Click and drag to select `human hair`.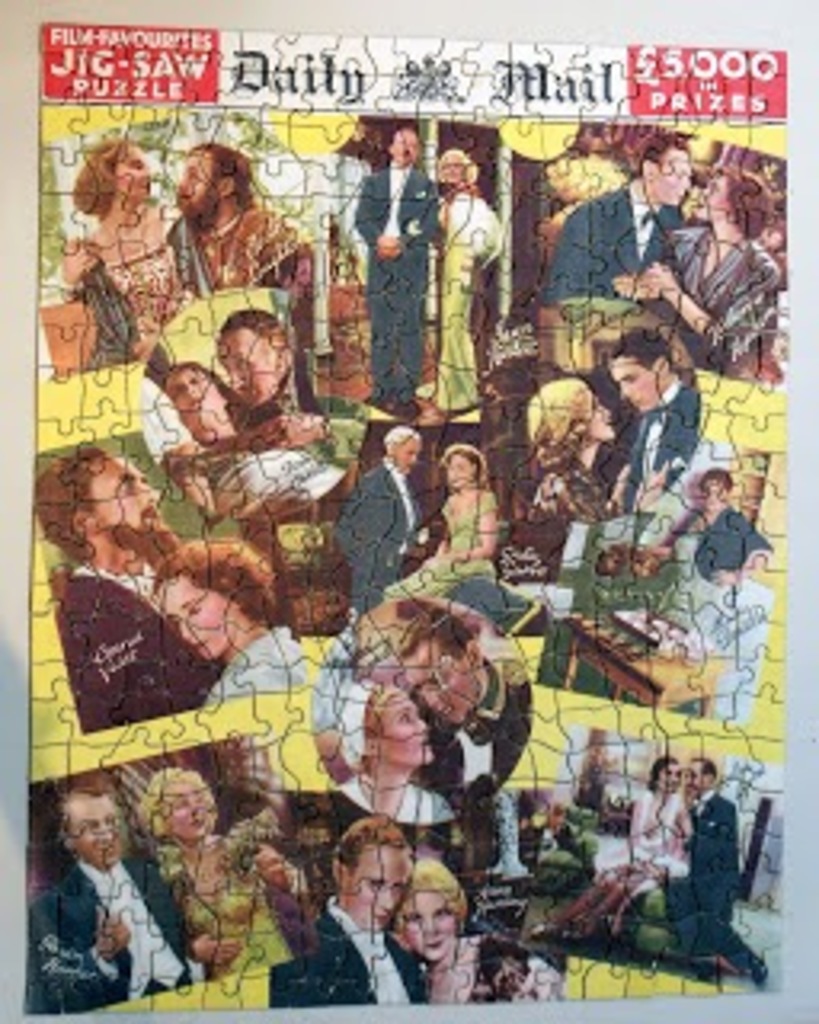
Selection: locate(592, 326, 678, 378).
